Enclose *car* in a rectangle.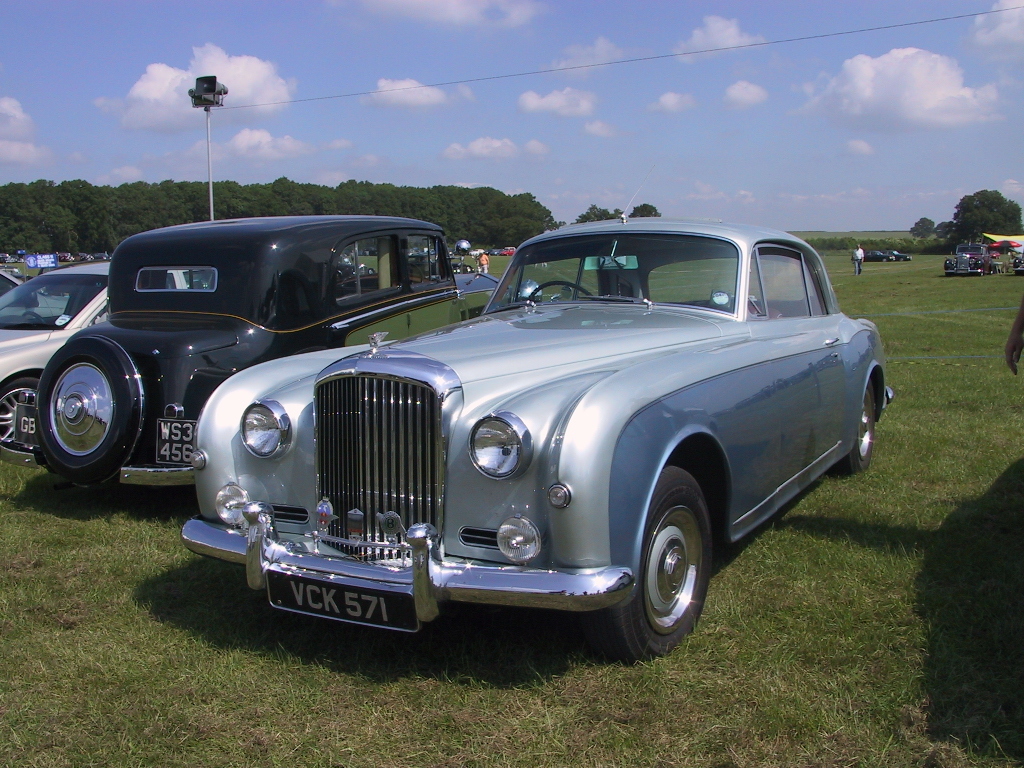
box(866, 248, 891, 261).
